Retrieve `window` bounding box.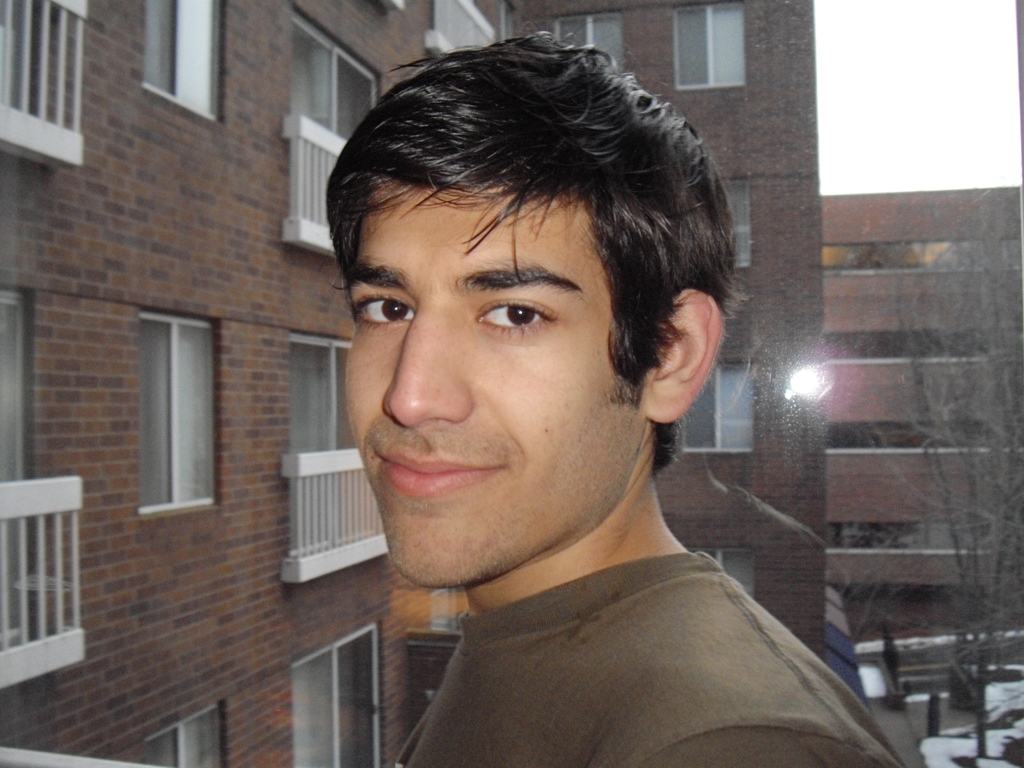
Bounding box: BBox(141, 699, 227, 766).
